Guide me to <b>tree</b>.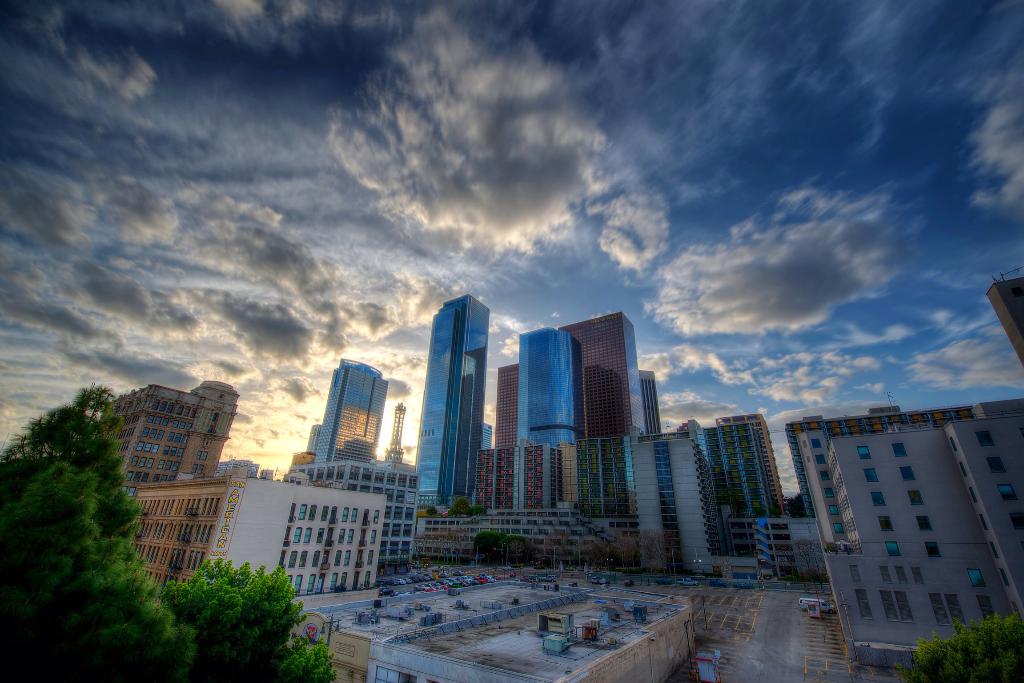
Guidance: <bbox>158, 563, 327, 682</bbox>.
